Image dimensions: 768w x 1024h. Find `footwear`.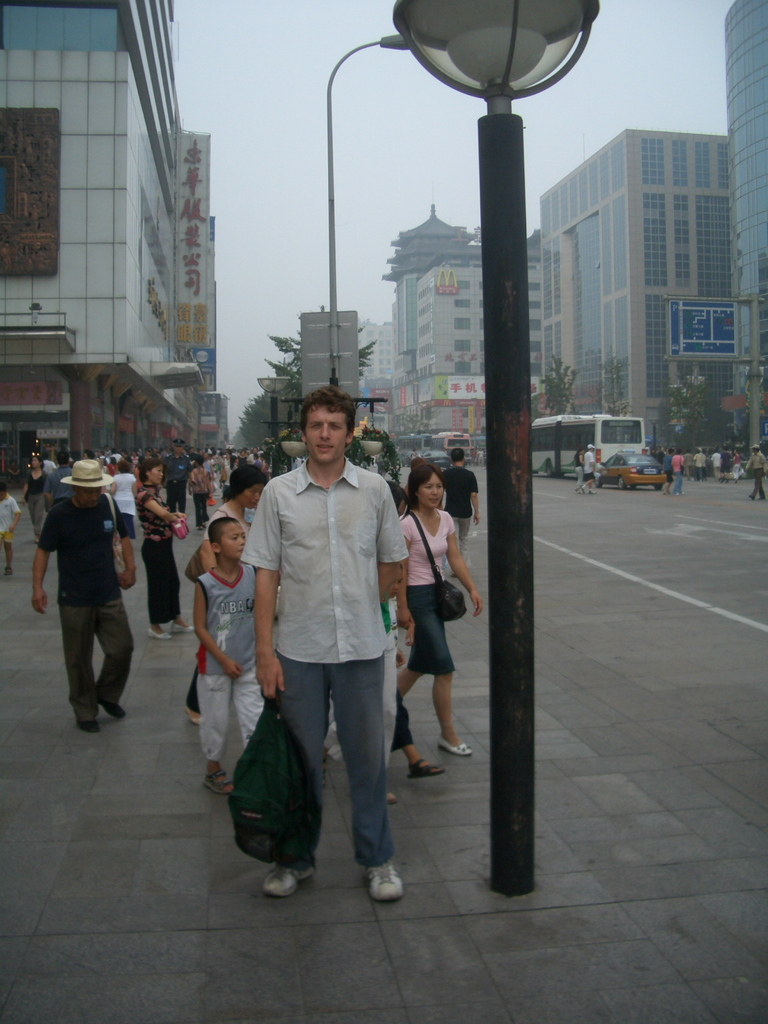
748, 495, 755, 502.
